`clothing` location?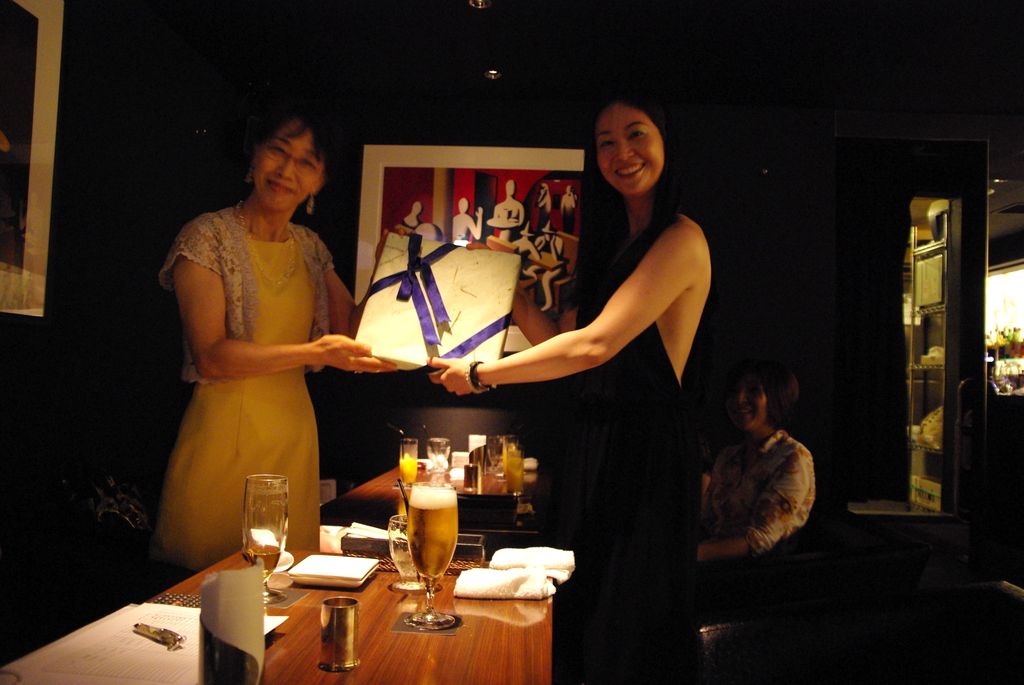
[160,175,346,530]
